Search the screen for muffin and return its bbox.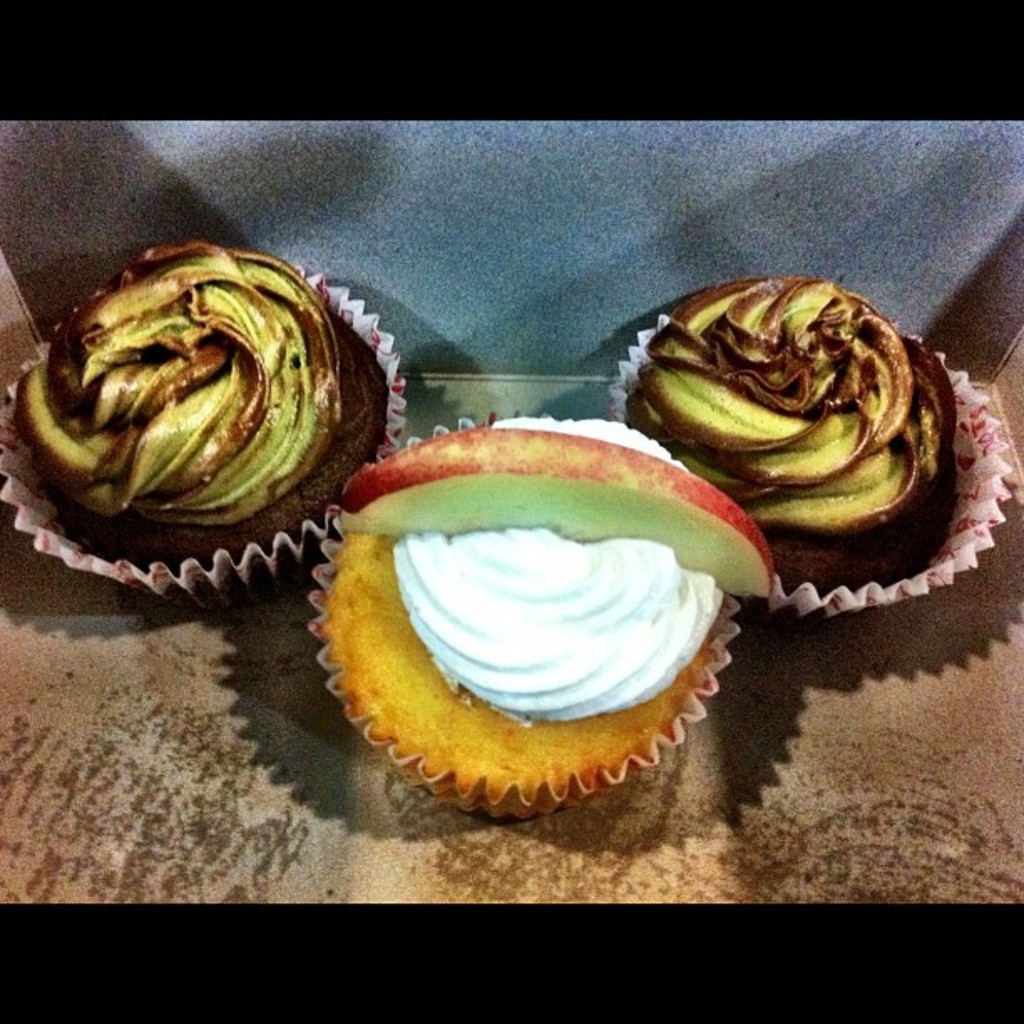
Found: 0/236/407/621.
